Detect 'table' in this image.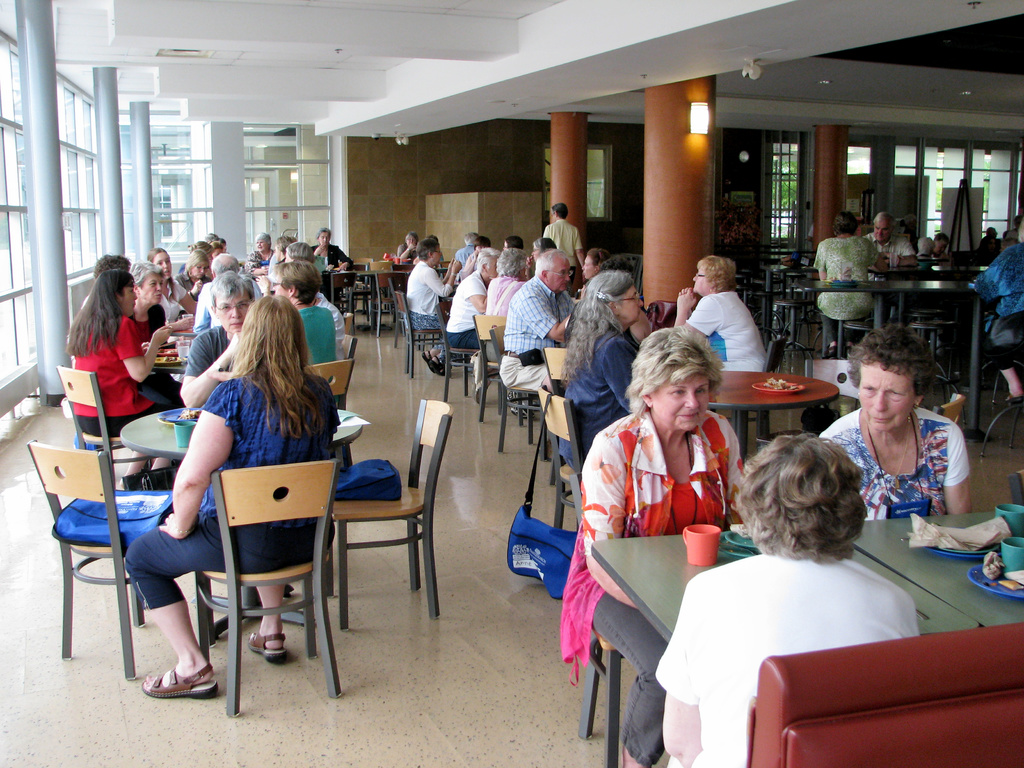
Detection: left=794, top=276, right=992, bottom=442.
